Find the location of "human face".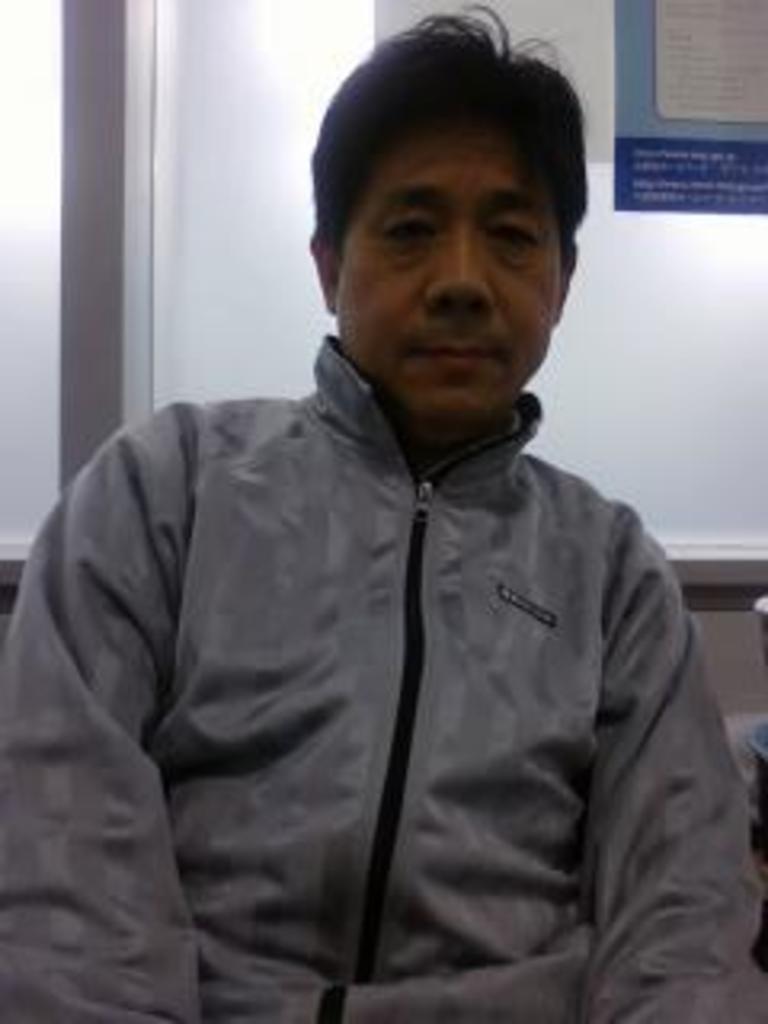
Location: <box>323,90,570,413</box>.
